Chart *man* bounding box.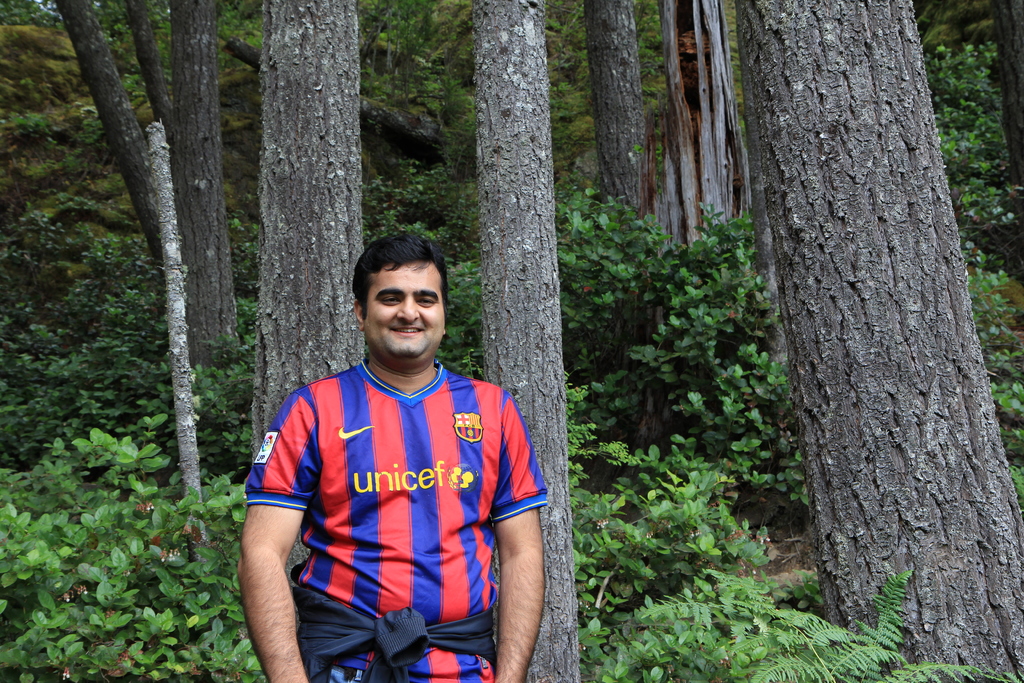
Charted: (239,233,562,682).
